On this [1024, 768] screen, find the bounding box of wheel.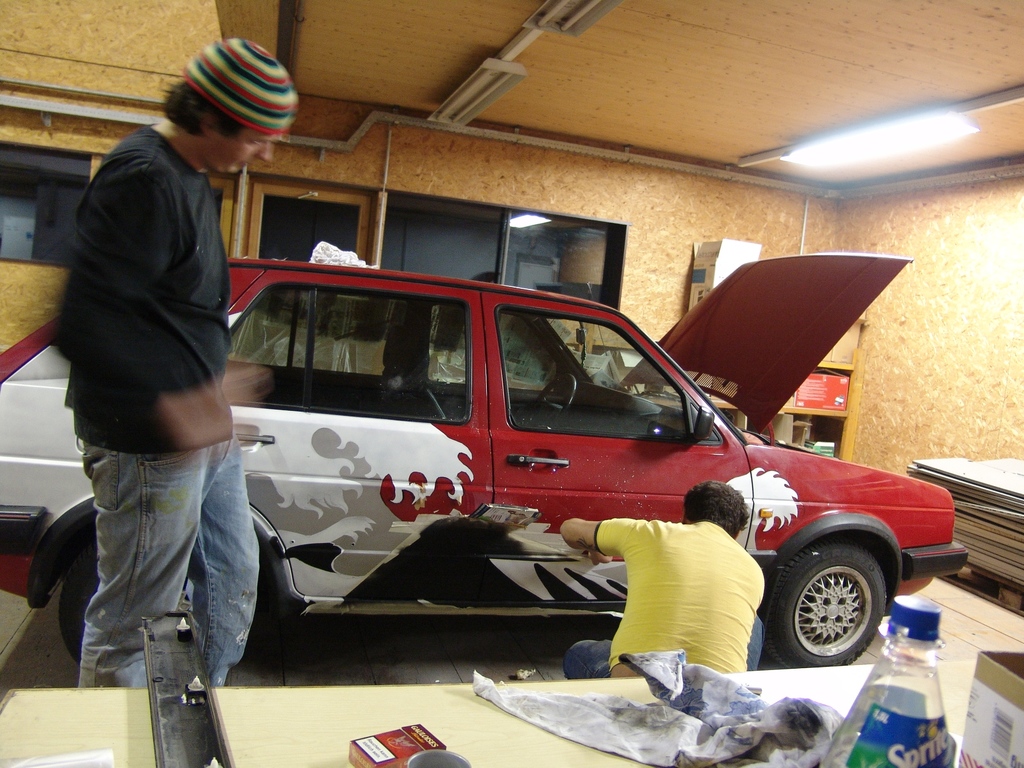
Bounding box: BBox(533, 372, 577, 428).
